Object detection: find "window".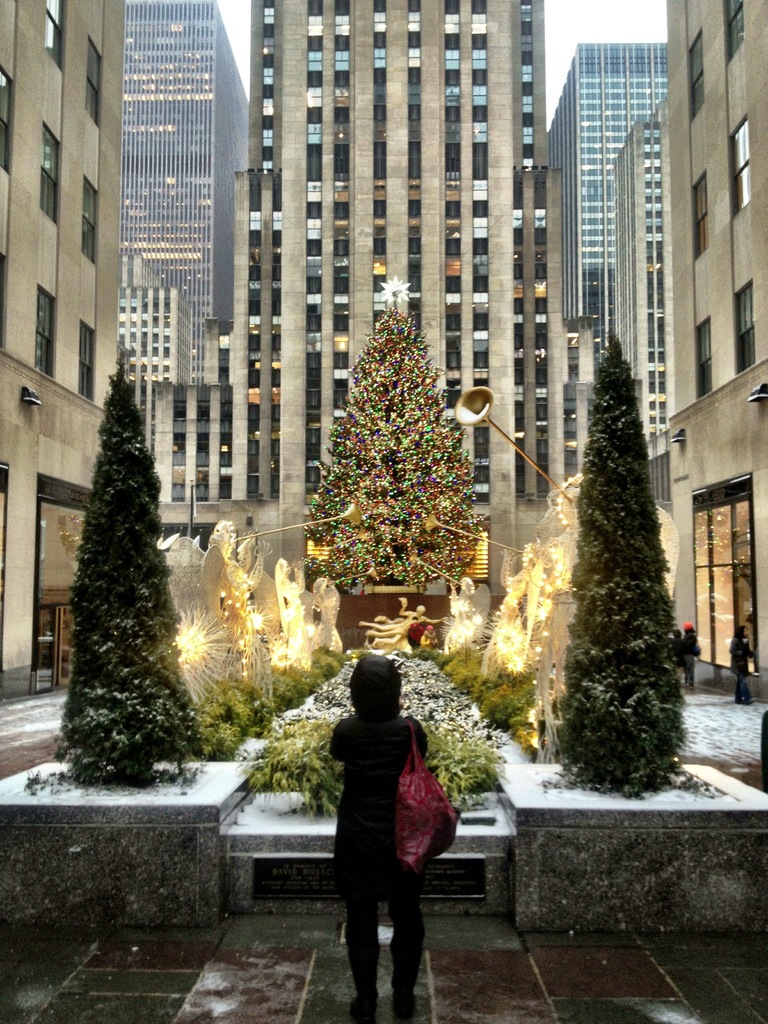
686, 18, 708, 116.
